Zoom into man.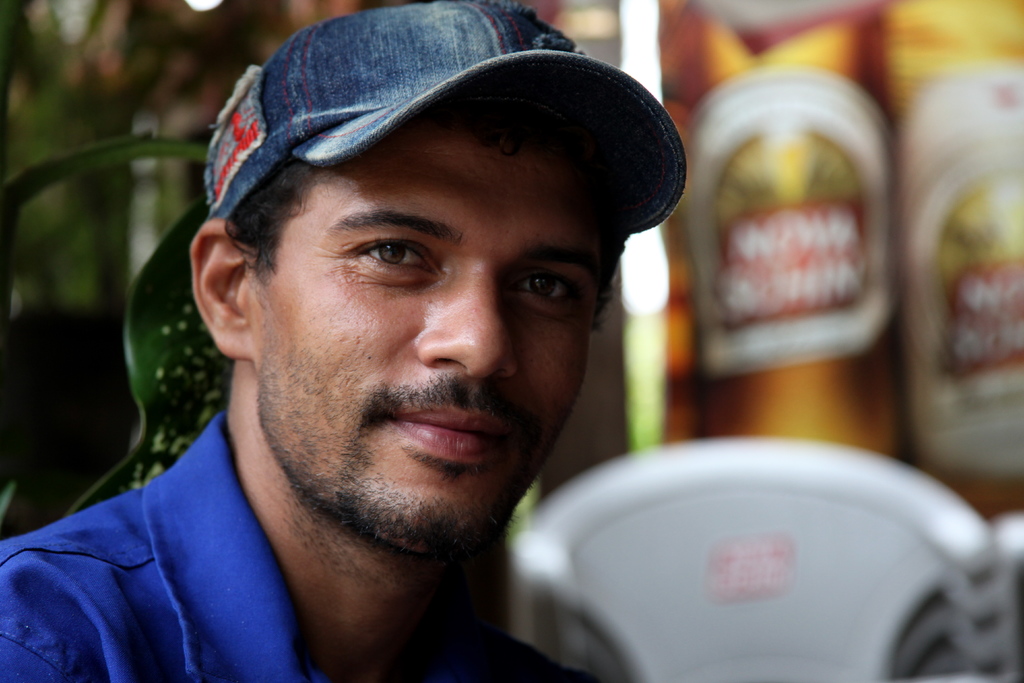
Zoom target: [x1=0, y1=22, x2=796, y2=682].
